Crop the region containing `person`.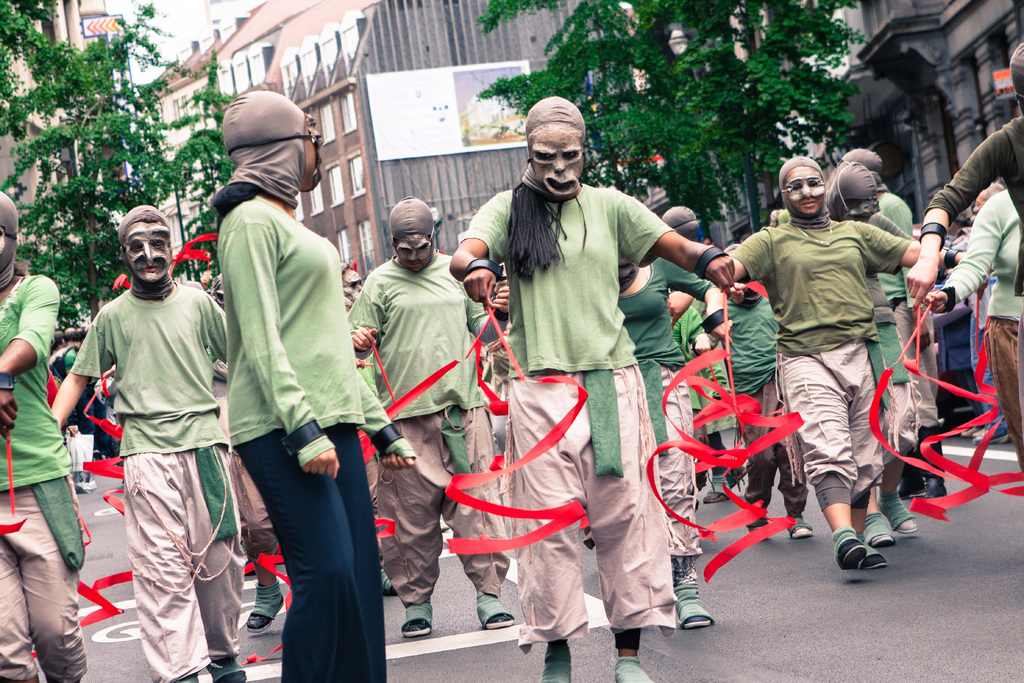
Crop region: bbox=(212, 88, 423, 682).
